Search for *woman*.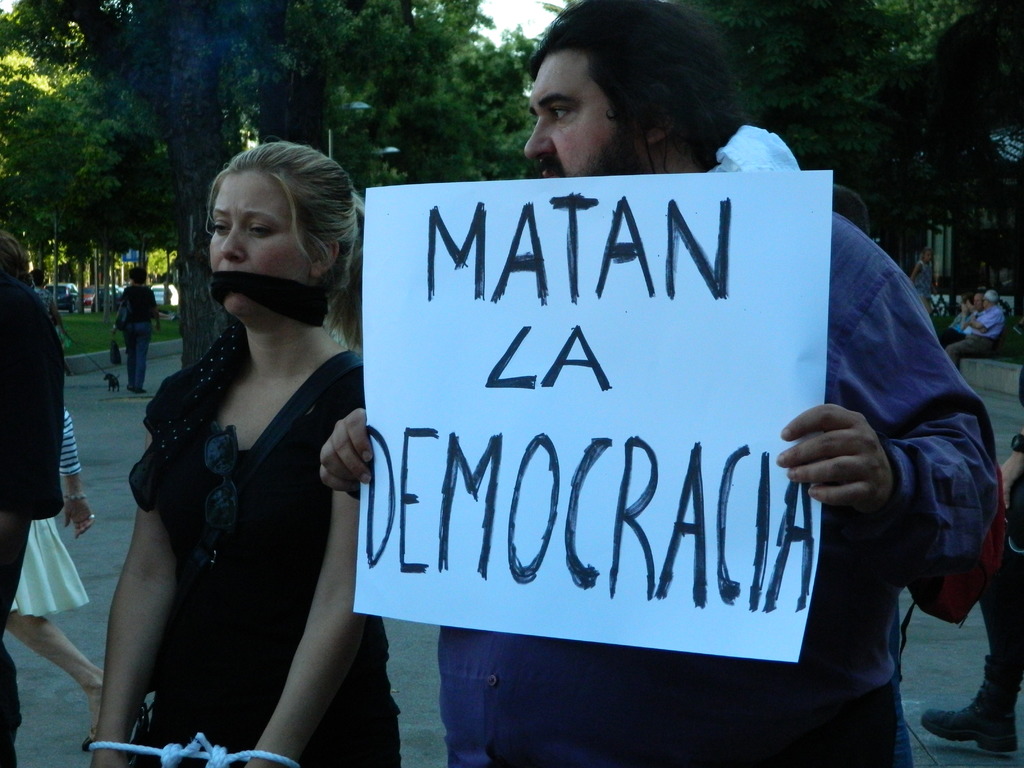
Found at 0, 234, 102, 752.
